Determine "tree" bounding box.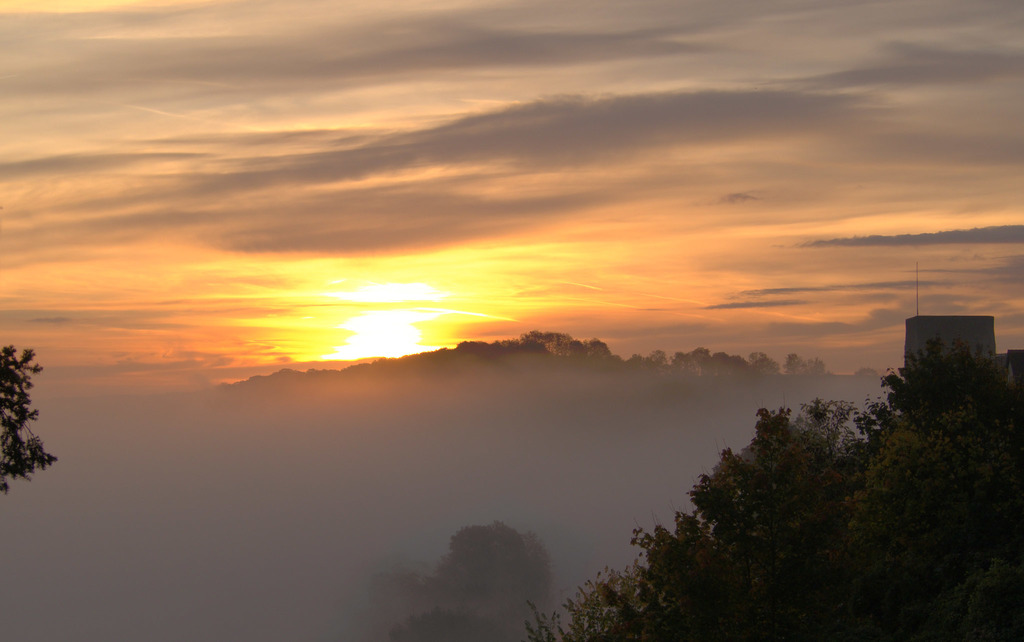
Determined: 383,598,521,641.
